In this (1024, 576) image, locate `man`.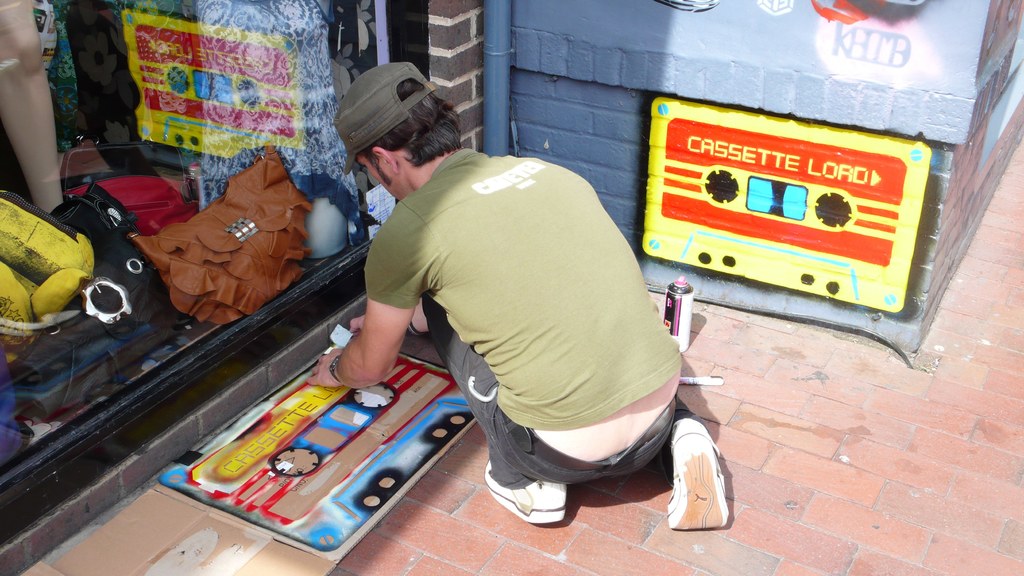
Bounding box: x1=303 y1=62 x2=729 y2=531.
